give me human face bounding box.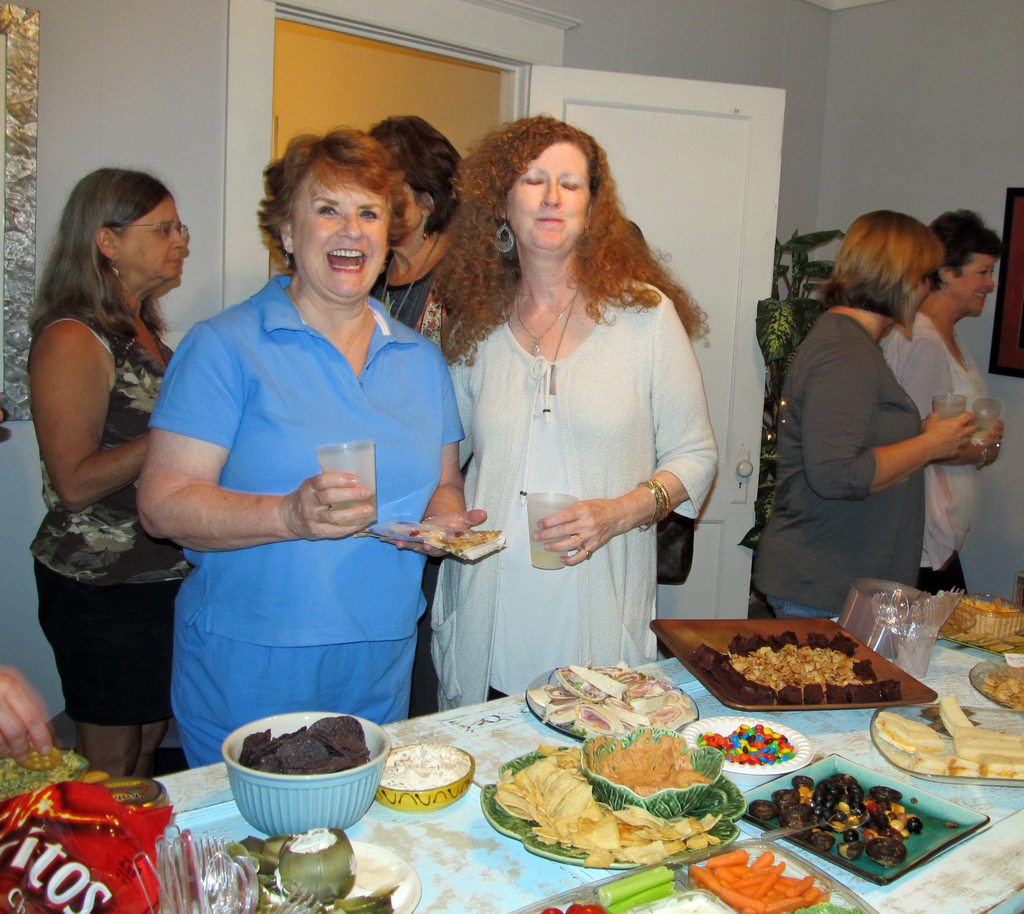
box(122, 193, 195, 281).
